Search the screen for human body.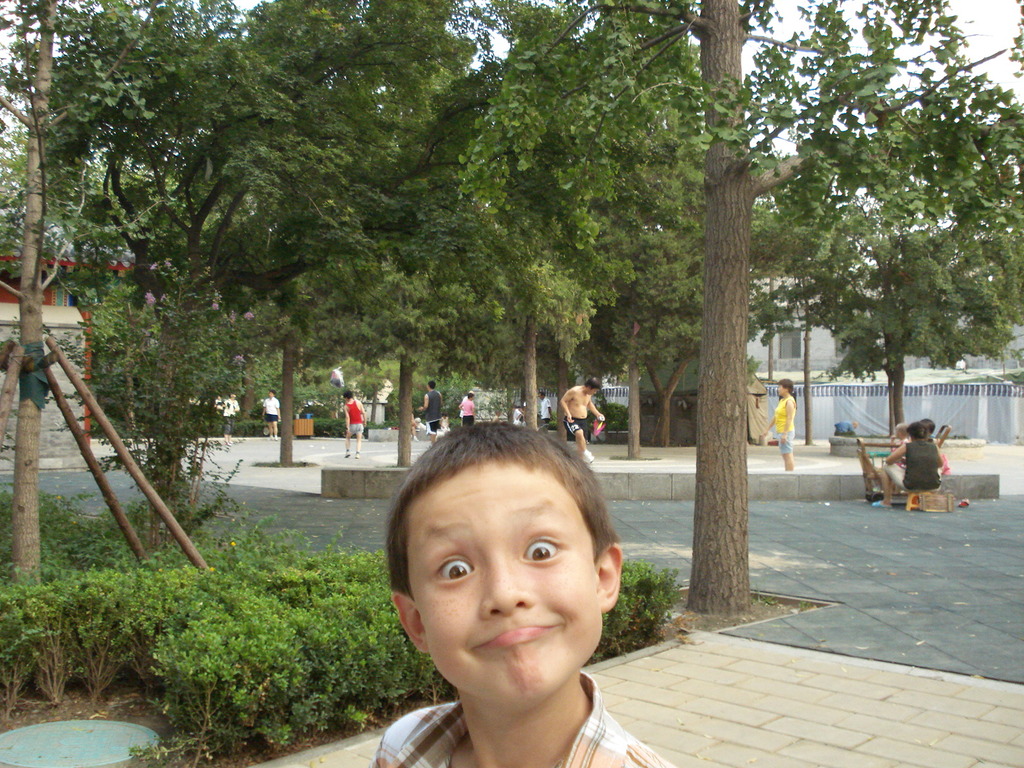
Found at (511, 408, 524, 426).
